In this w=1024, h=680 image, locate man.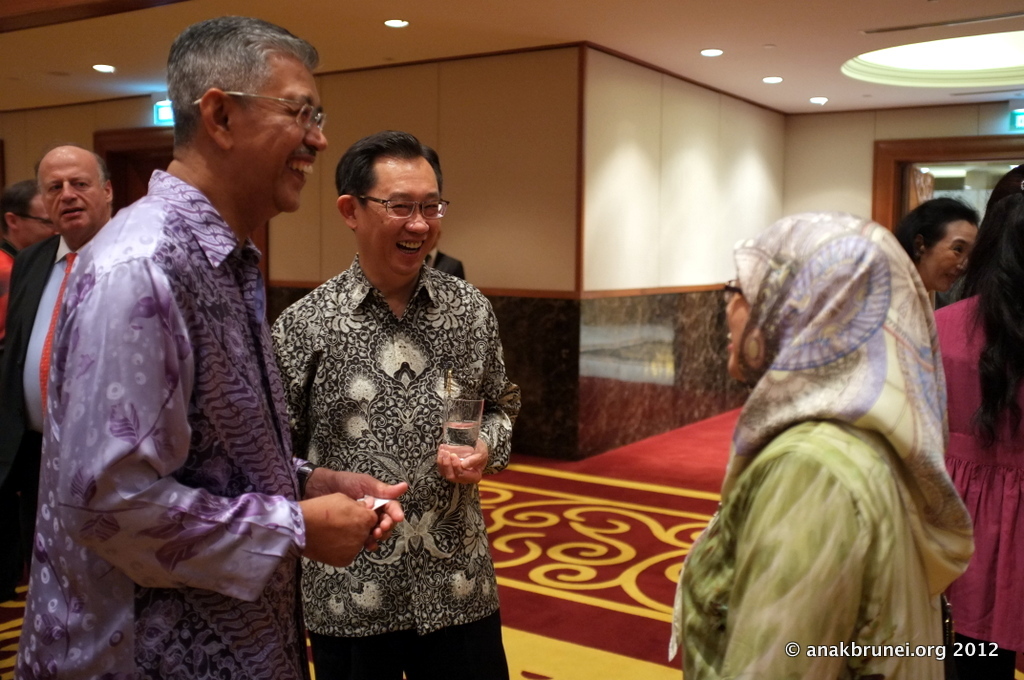
Bounding box: [1, 148, 116, 441].
